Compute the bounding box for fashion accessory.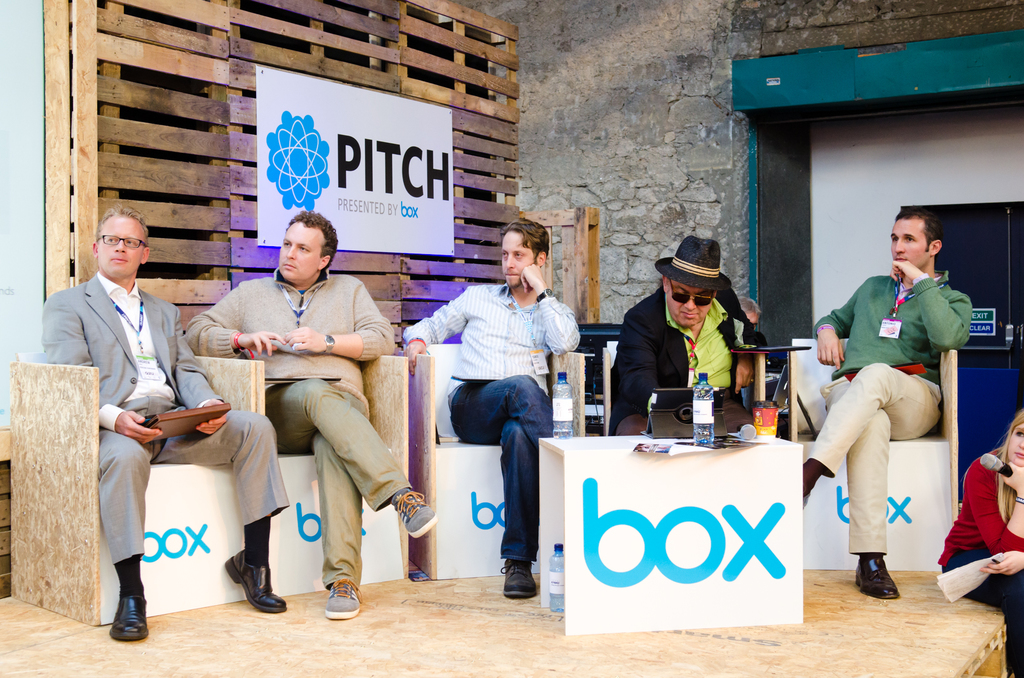
crop(749, 377, 757, 384).
